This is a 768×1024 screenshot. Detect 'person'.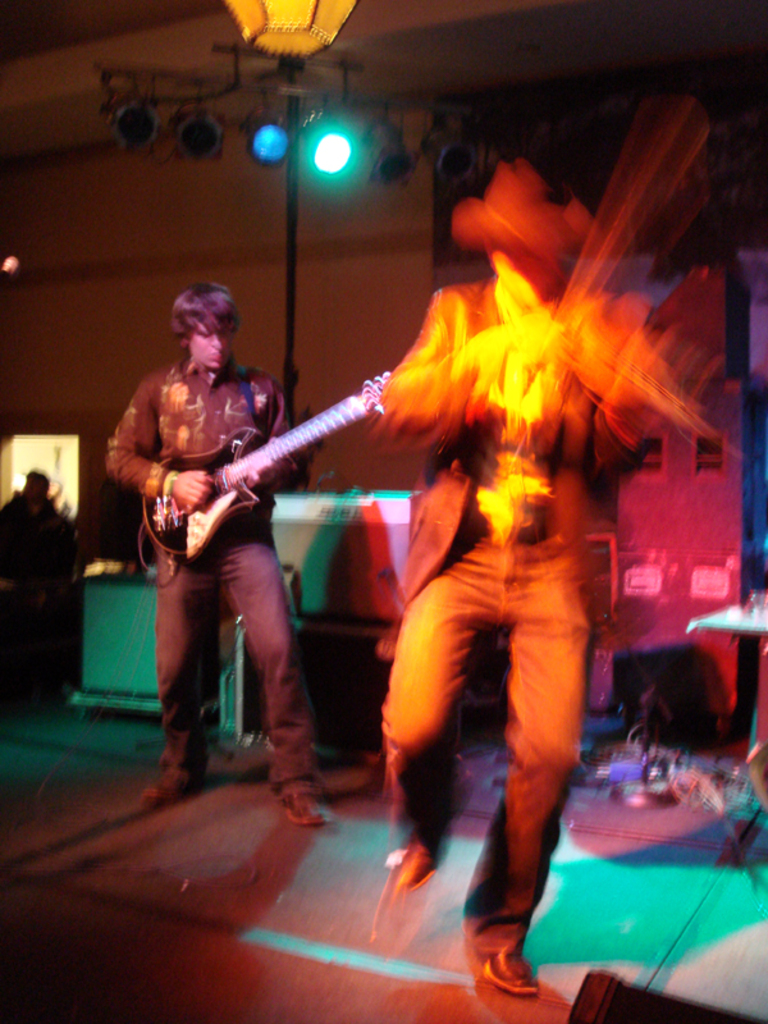
pyautogui.locateOnScreen(0, 461, 88, 721).
